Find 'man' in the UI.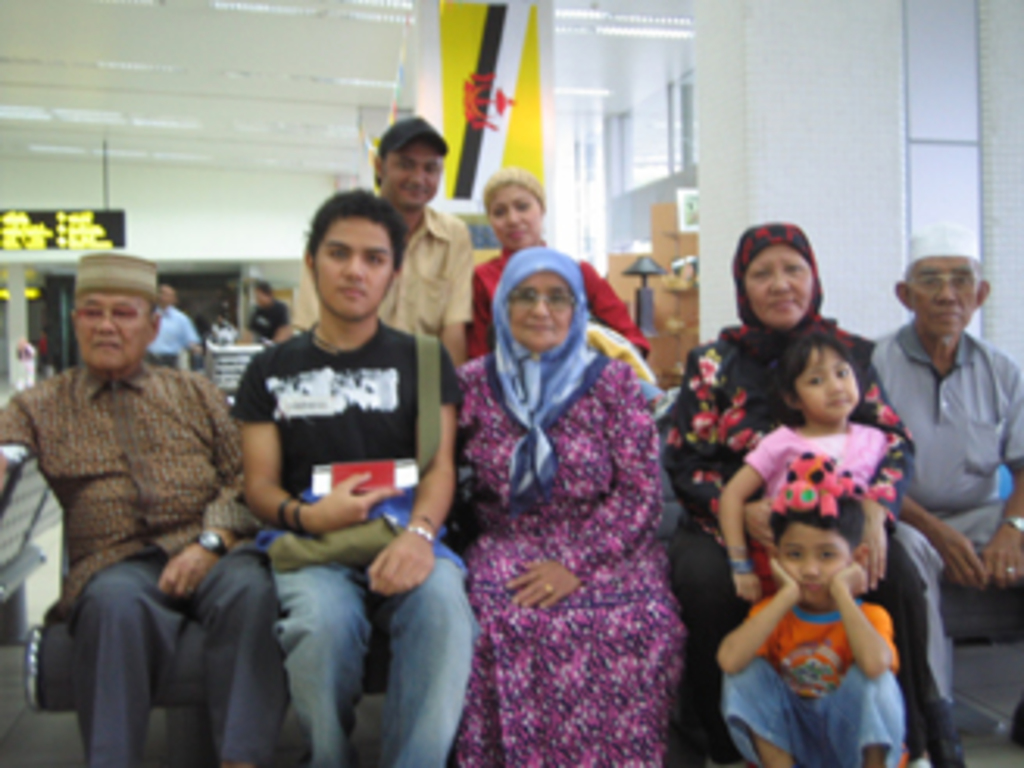
UI element at BBox(234, 175, 478, 765).
